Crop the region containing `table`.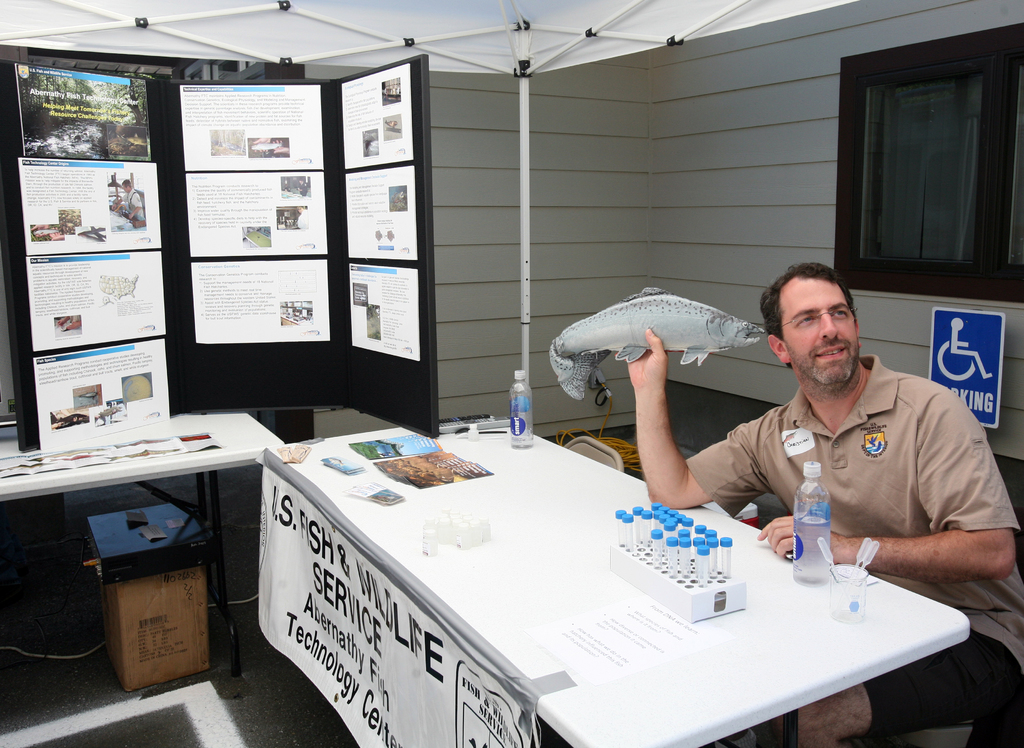
Crop region: 253/409/971/747.
